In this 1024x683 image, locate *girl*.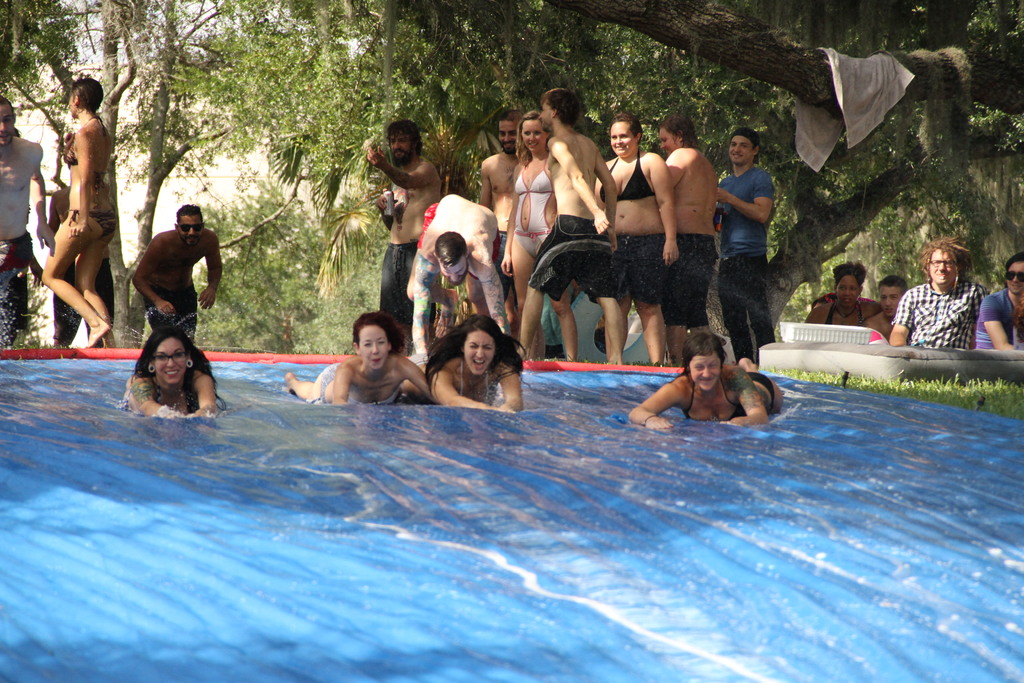
Bounding box: 116,325,225,416.
